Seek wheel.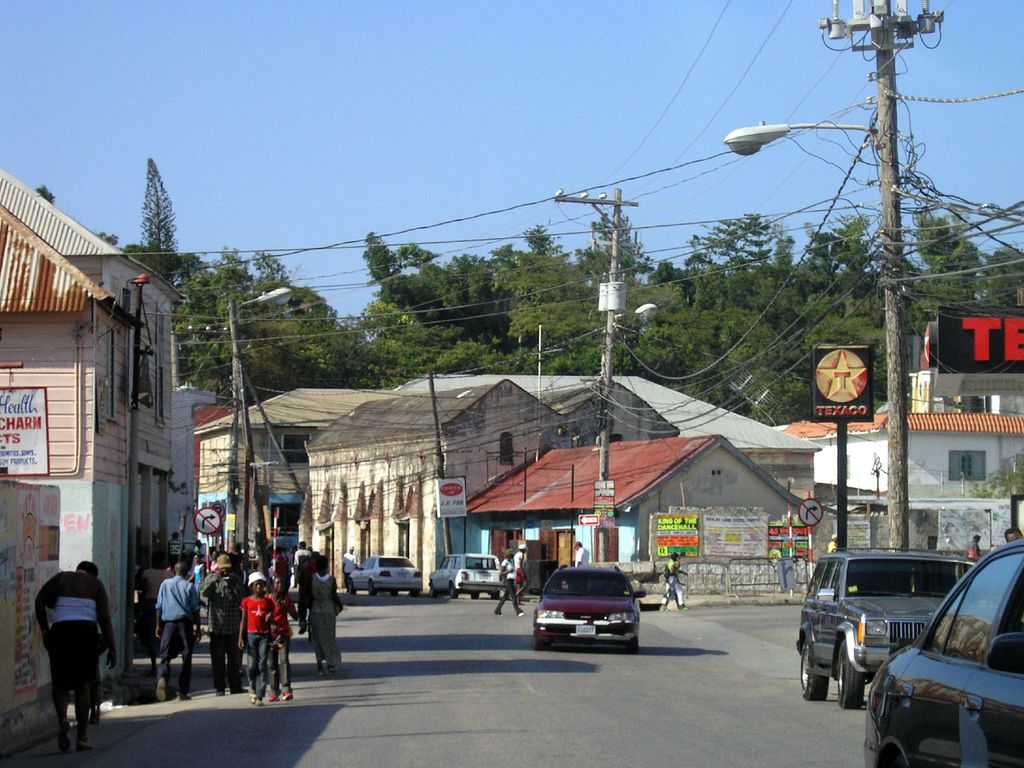
[x1=834, y1=646, x2=862, y2=704].
